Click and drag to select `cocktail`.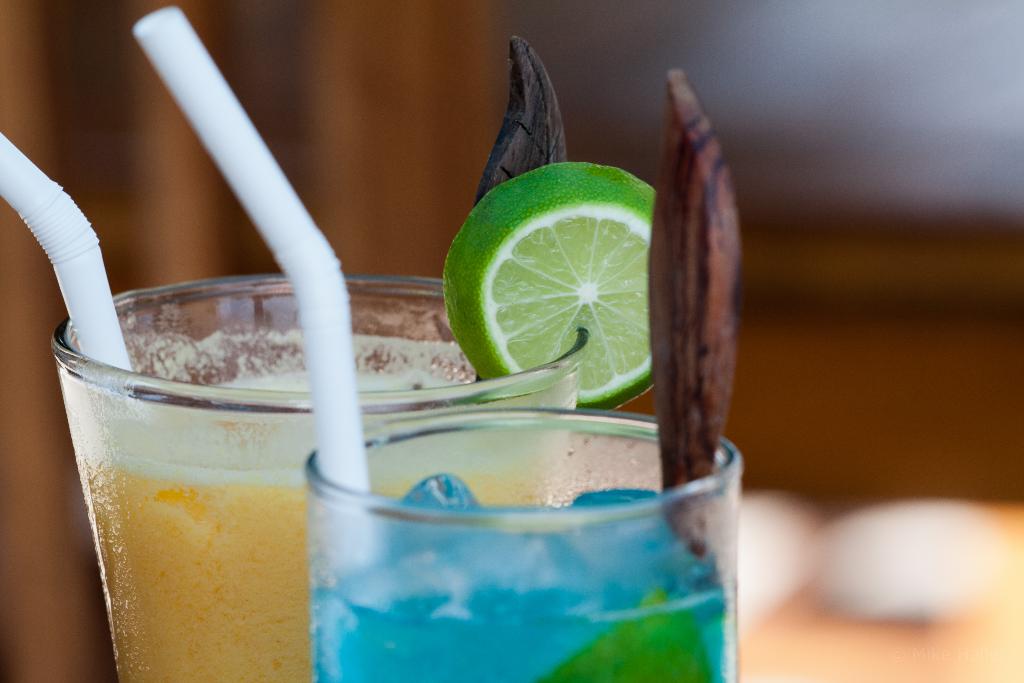
Selection: rect(304, 411, 745, 682).
